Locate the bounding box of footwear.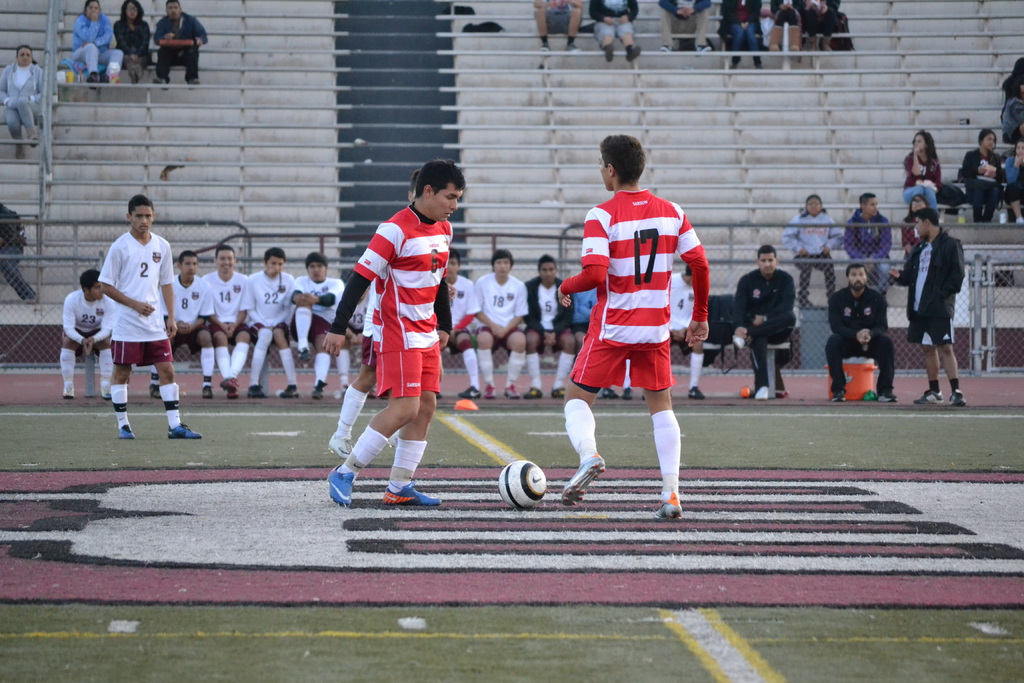
Bounding box: (296, 345, 312, 361).
